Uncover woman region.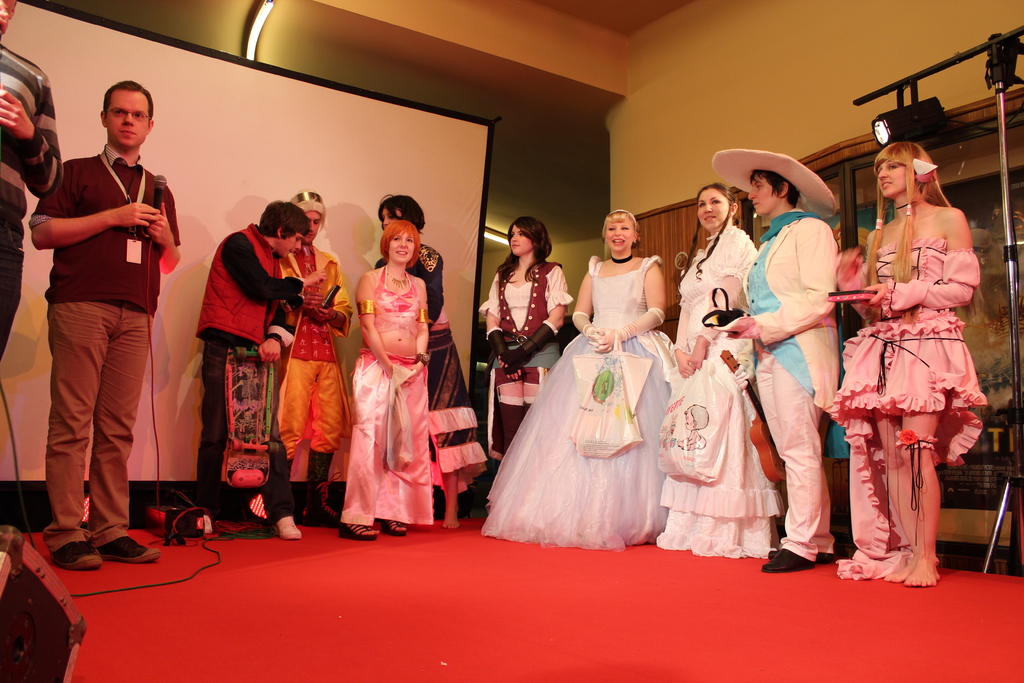
Uncovered: (365, 190, 487, 533).
